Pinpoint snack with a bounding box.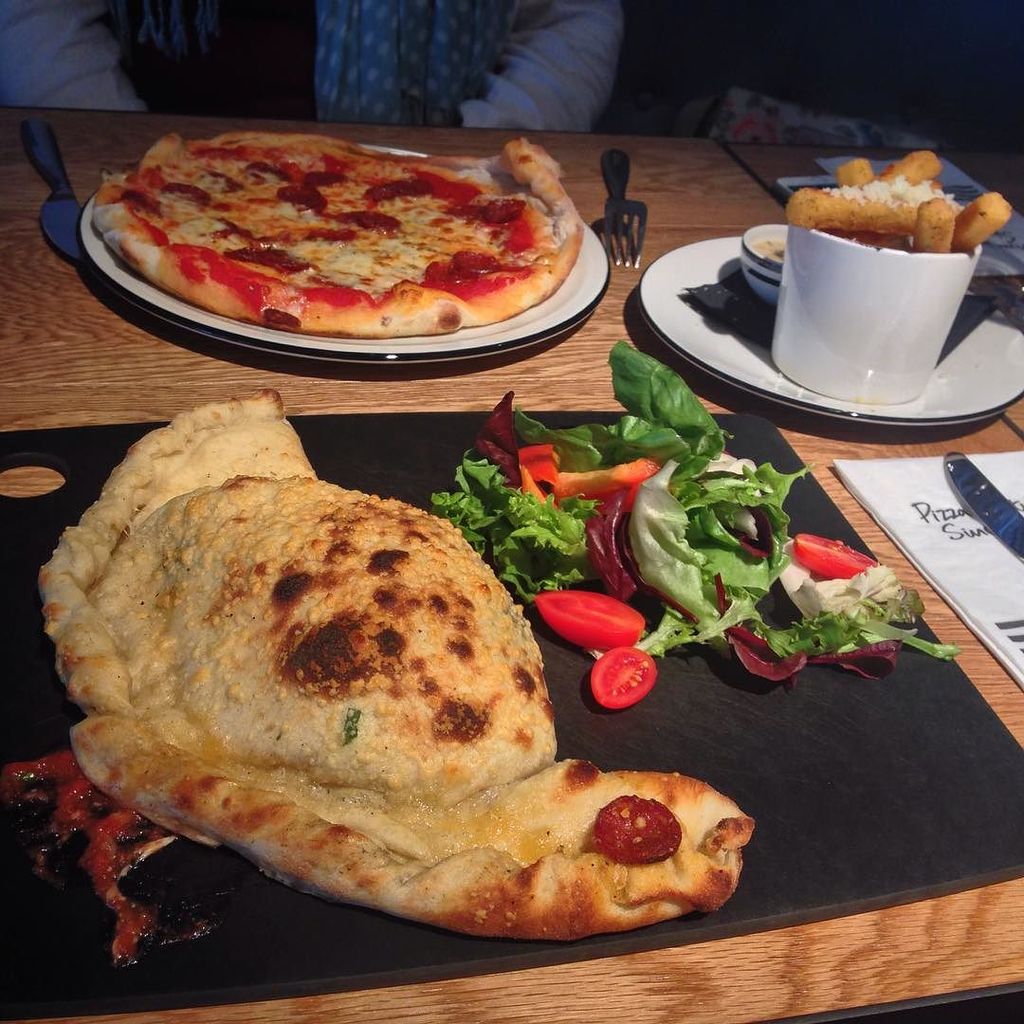
x1=782, y1=154, x2=1000, y2=249.
